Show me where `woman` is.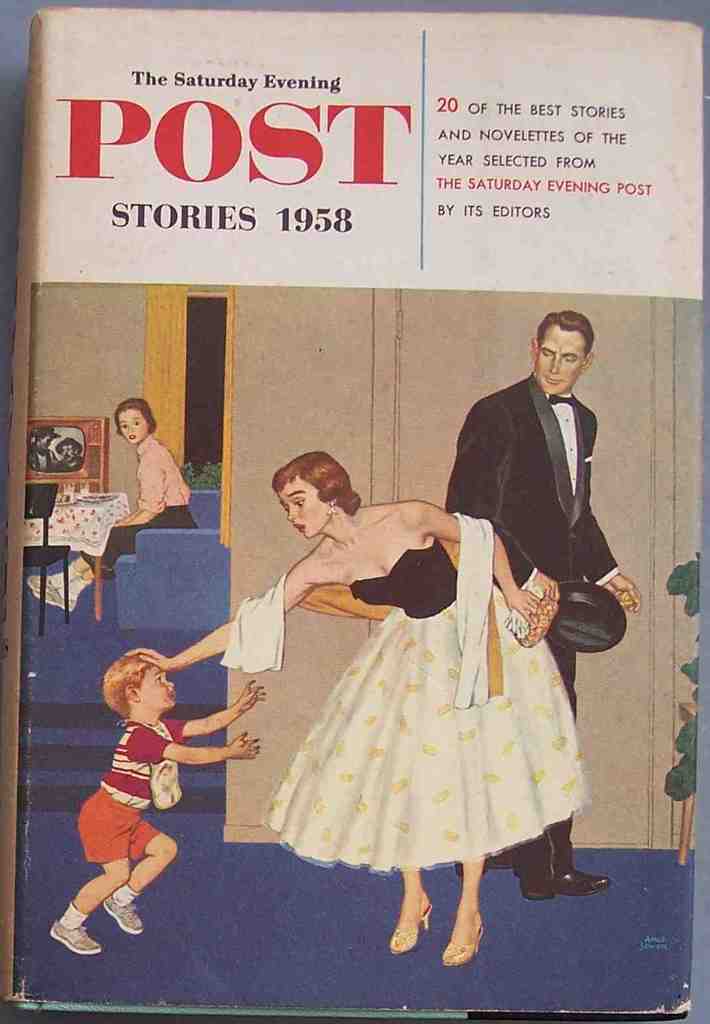
`woman` is at (125,451,594,968).
